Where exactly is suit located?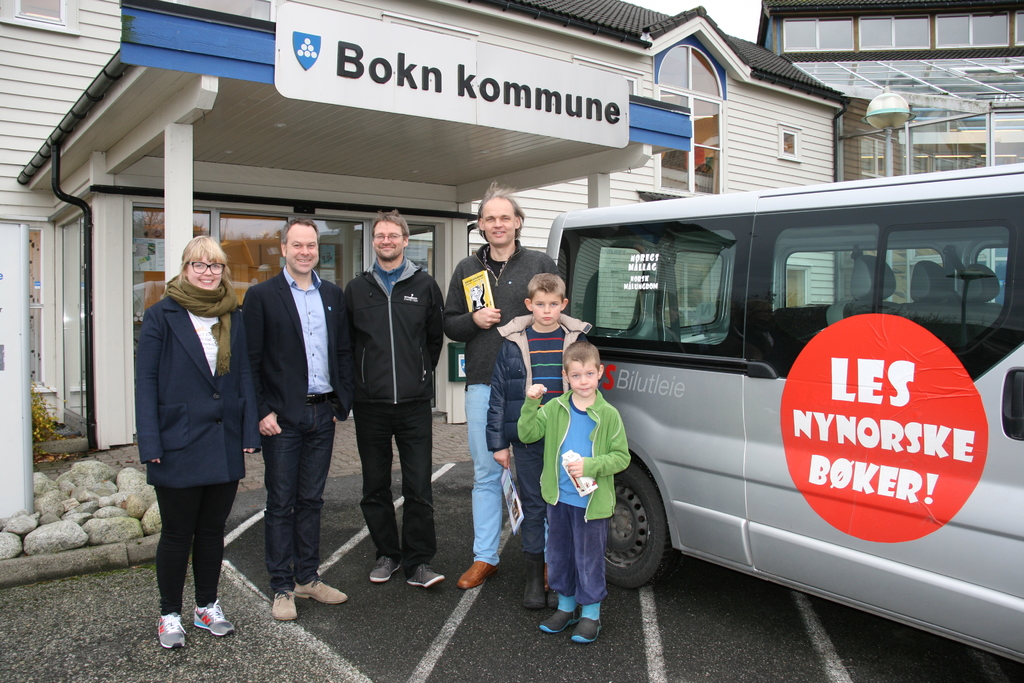
Its bounding box is {"left": 247, "top": 267, "right": 360, "bottom": 428}.
